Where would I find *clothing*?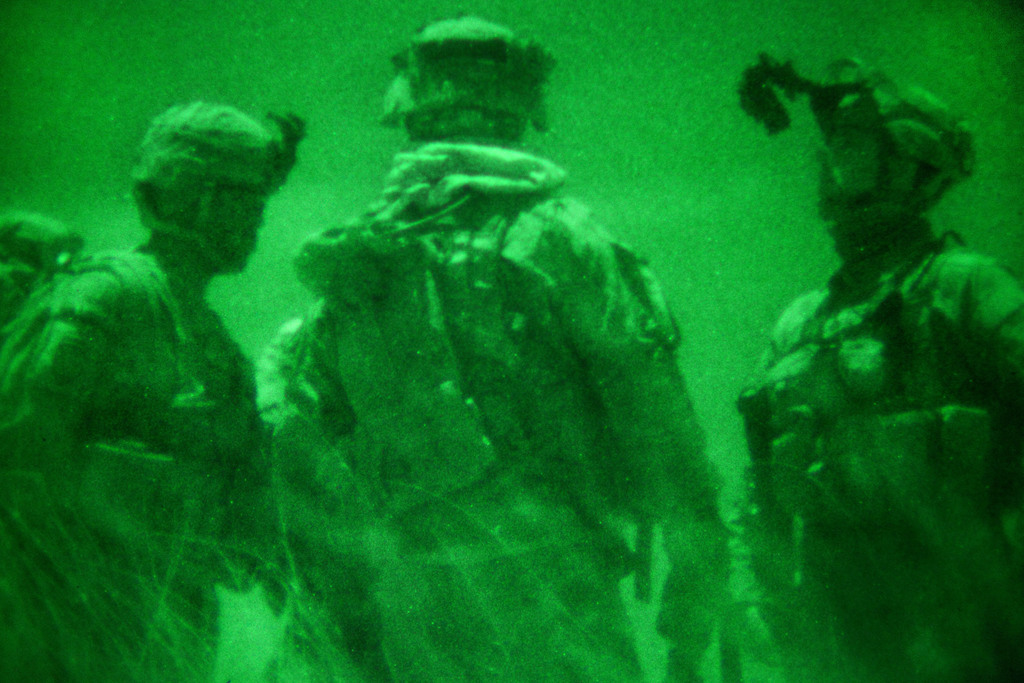
At 739, 70, 1001, 628.
